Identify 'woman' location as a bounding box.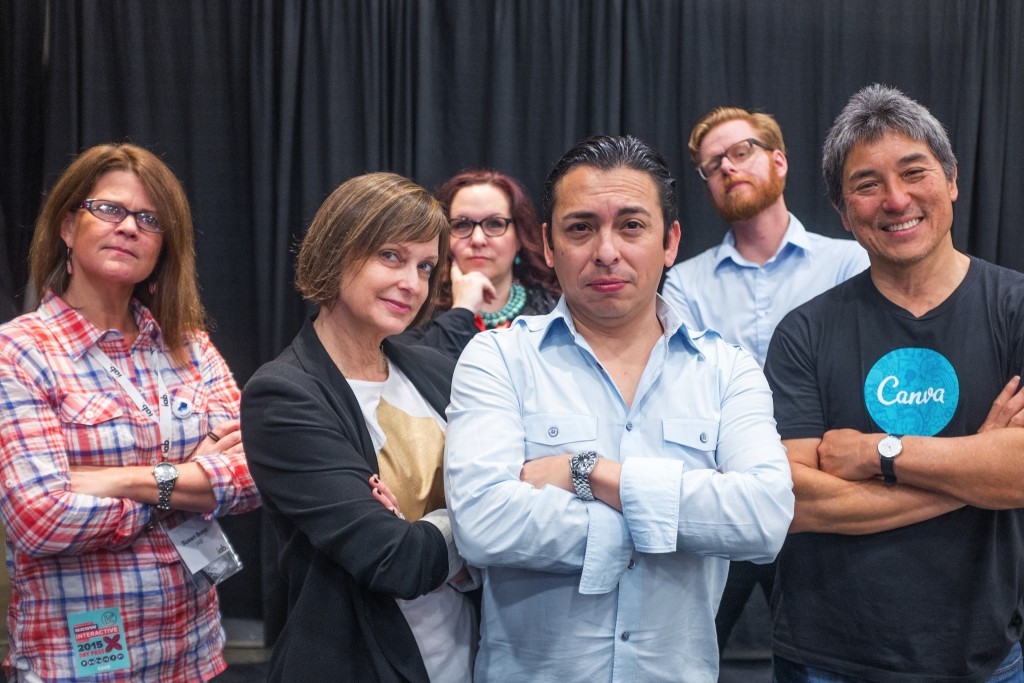
pyautogui.locateOnScreen(410, 165, 560, 364).
